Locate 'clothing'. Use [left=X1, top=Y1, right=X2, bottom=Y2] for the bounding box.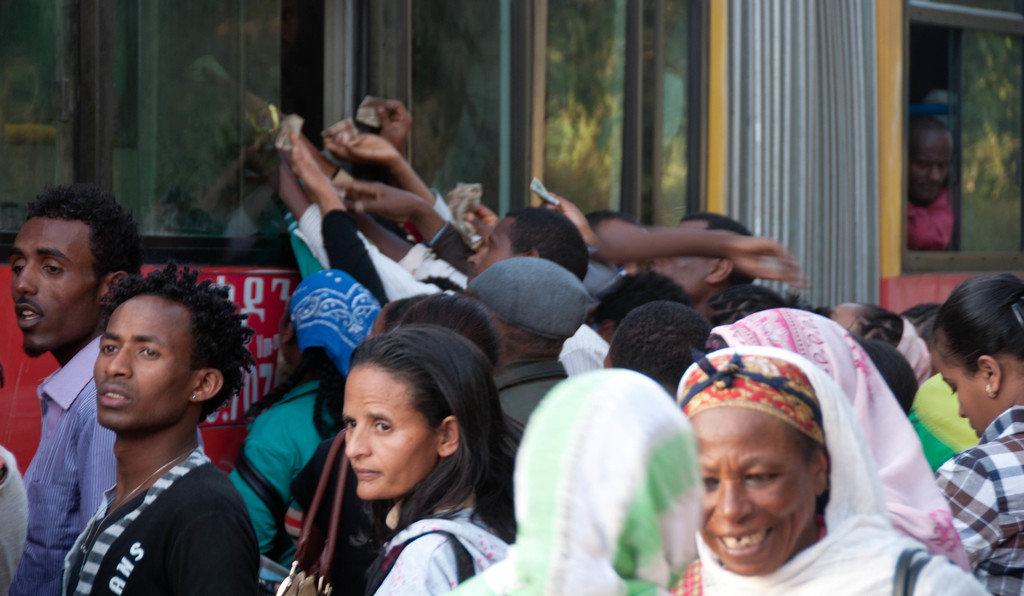
[left=445, top=362, right=701, bottom=595].
